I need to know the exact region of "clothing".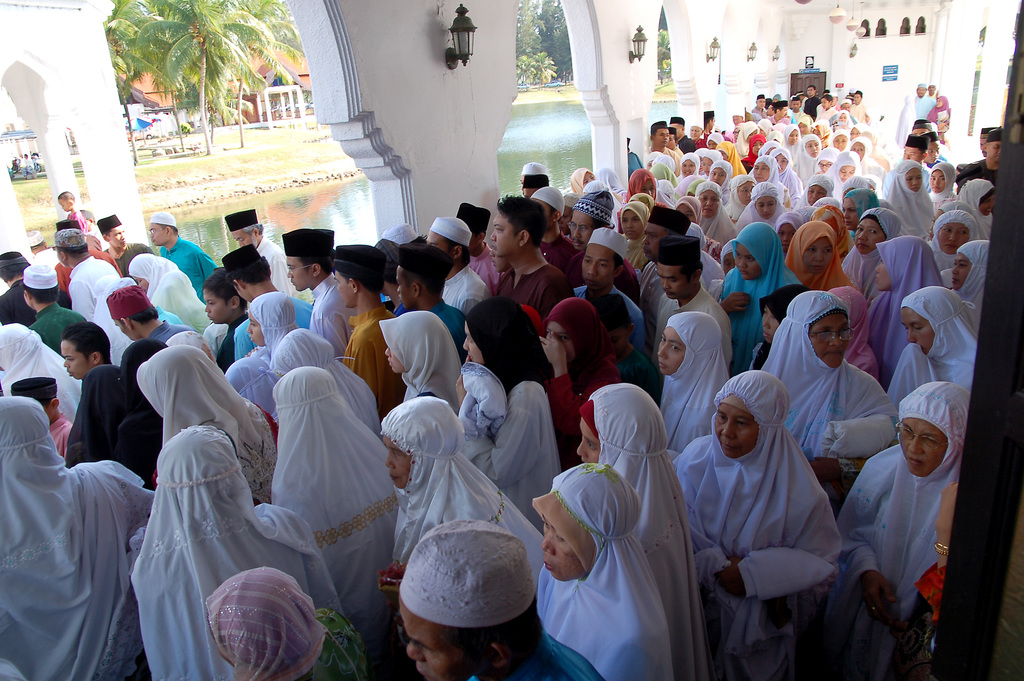
Region: Rect(232, 290, 311, 354).
